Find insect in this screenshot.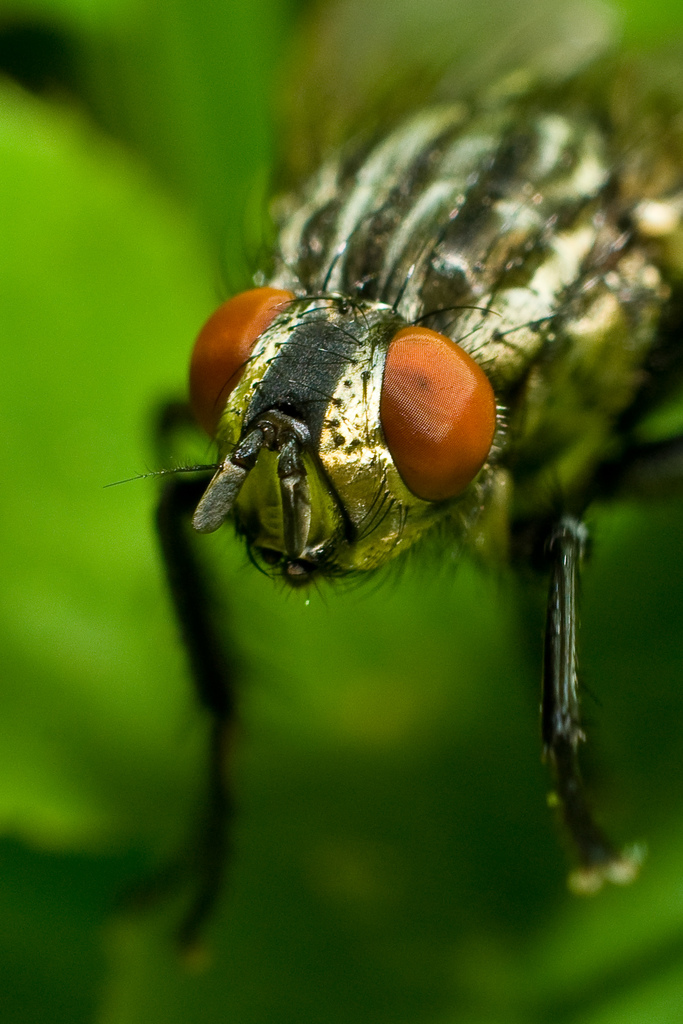
The bounding box for insect is {"left": 97, "top": 0, "right": 682, "bottom": 966}.
